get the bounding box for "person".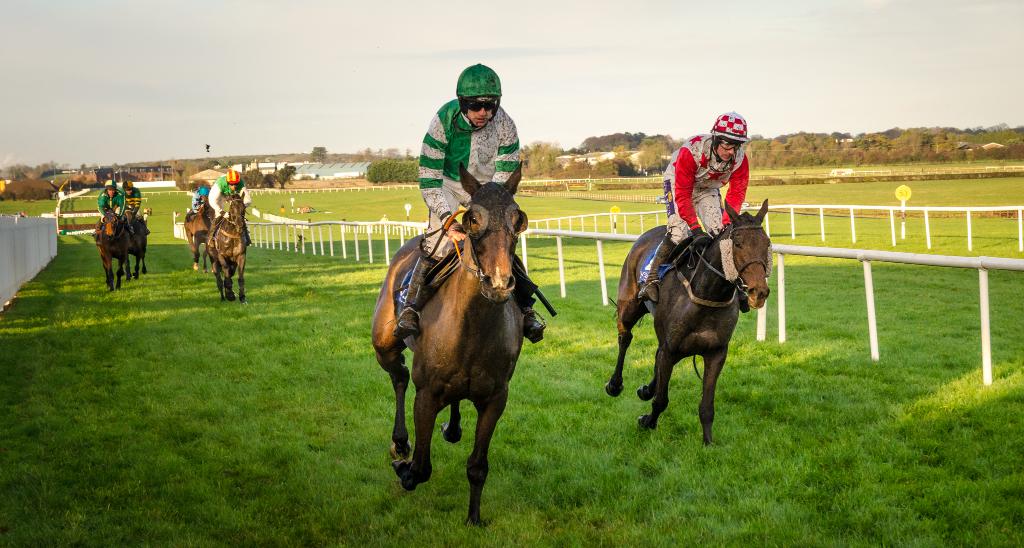
<box>124,176,138,227</box>.
